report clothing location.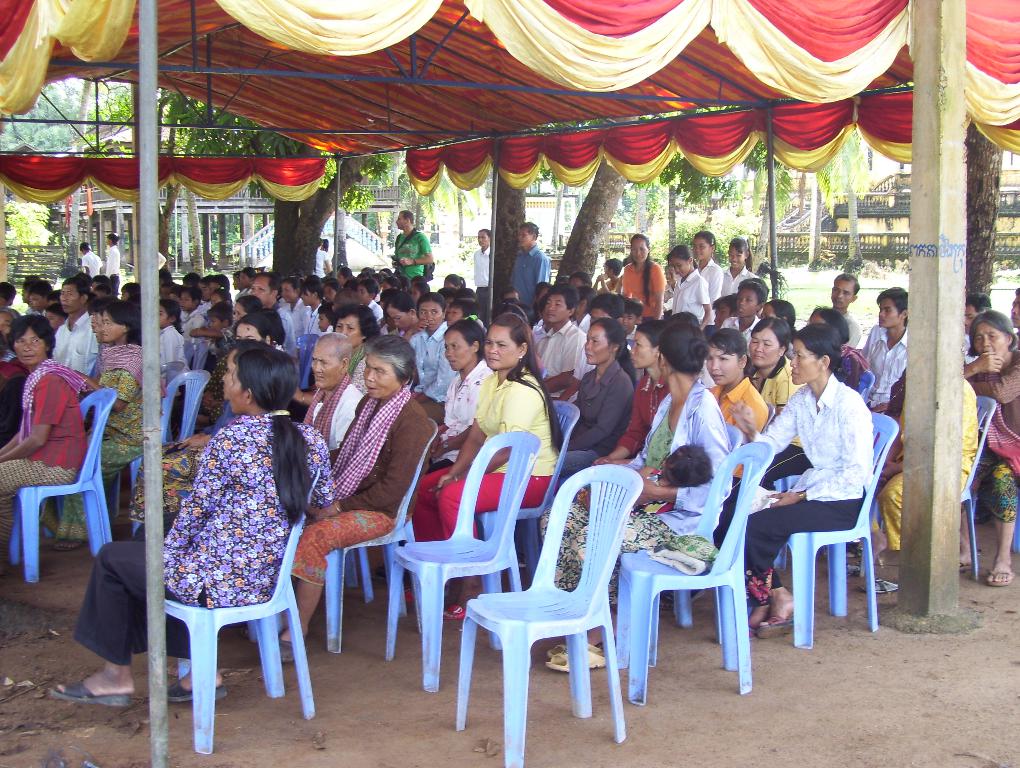
Report: box(532, 316, 542, 332).
